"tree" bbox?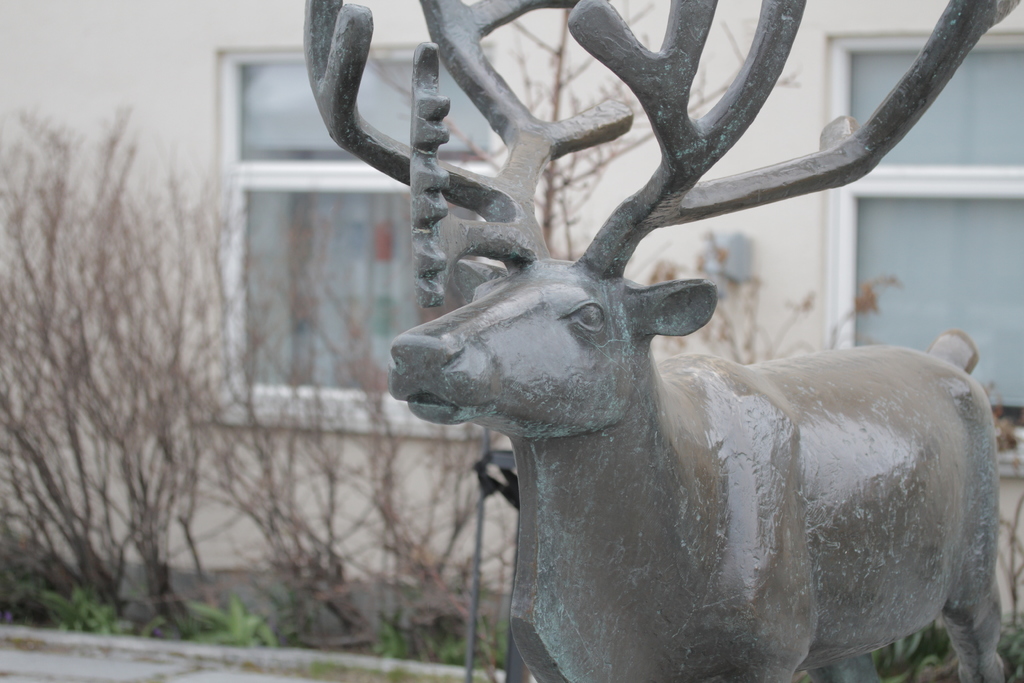
413:0:813:680
